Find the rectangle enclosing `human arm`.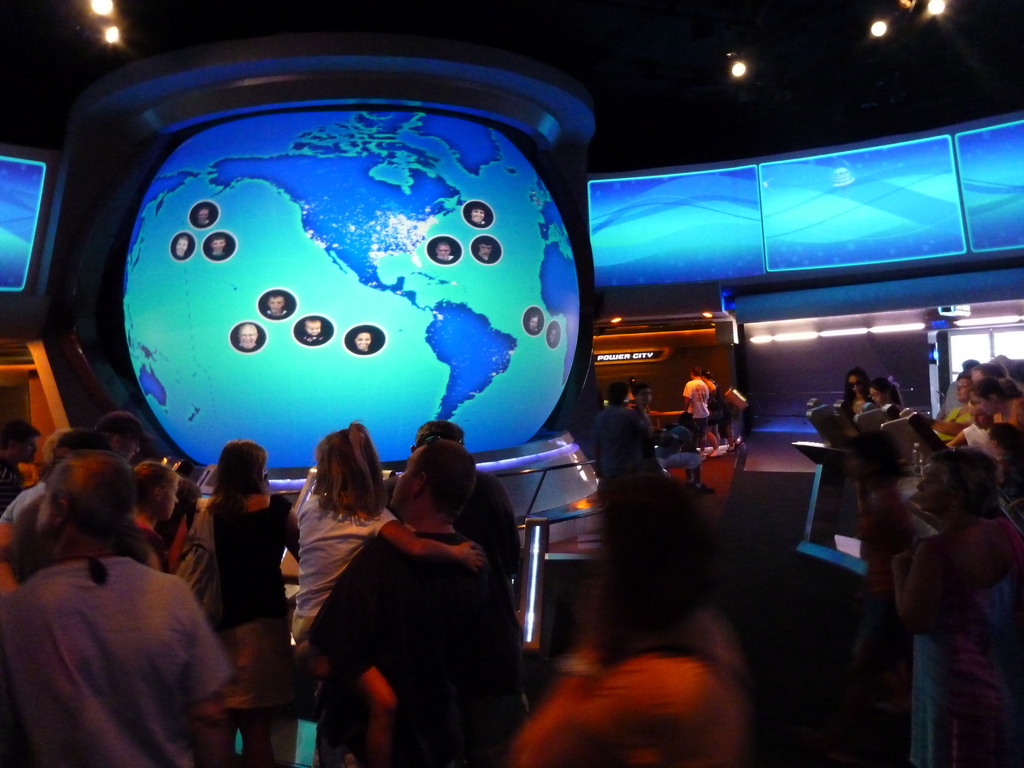
x1=382, y1=504, x2=486, y2=576.
